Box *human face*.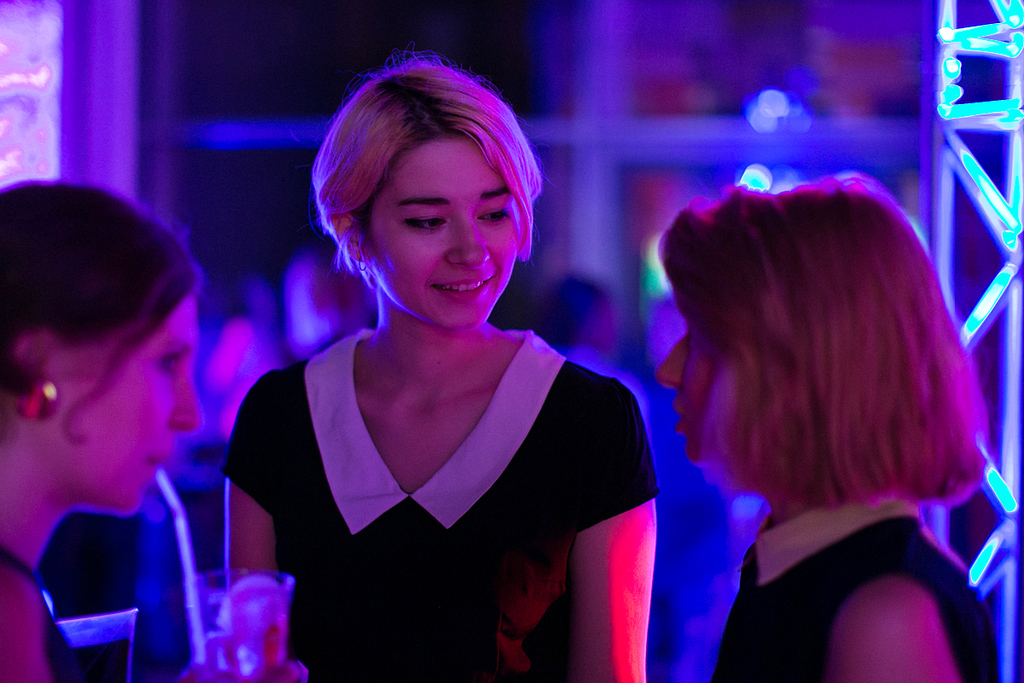
x1=61, y1=293, x2=201, y2=512.
